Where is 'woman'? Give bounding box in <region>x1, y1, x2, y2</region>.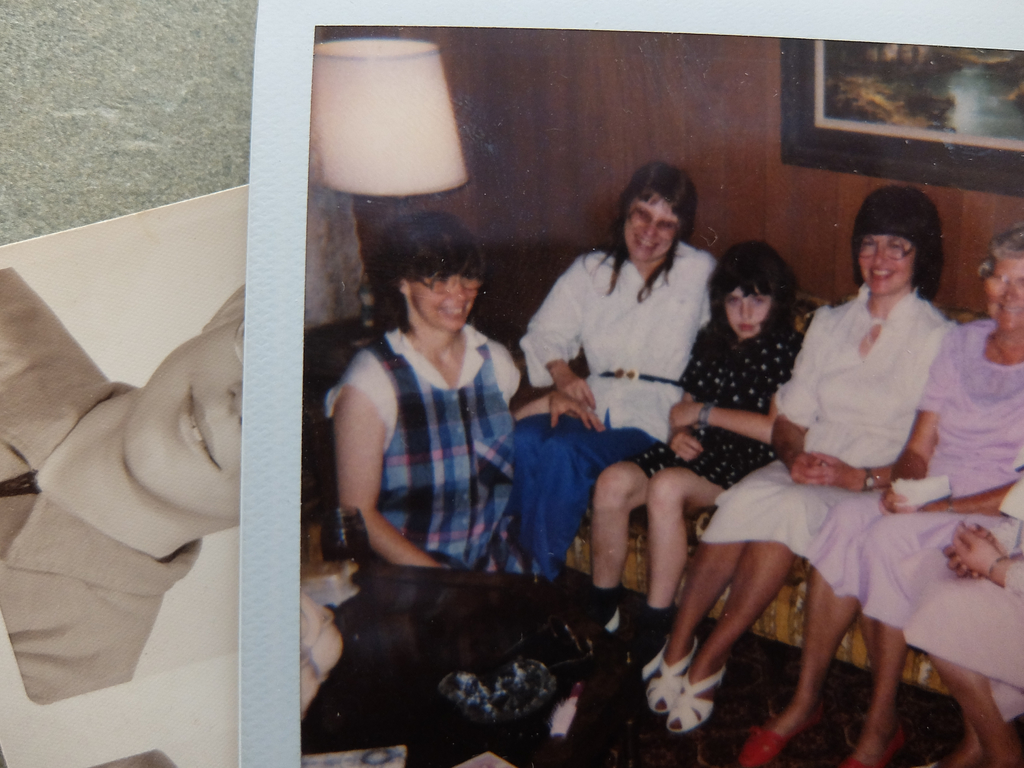
<region>742, 226, 1023, 767</region>.
